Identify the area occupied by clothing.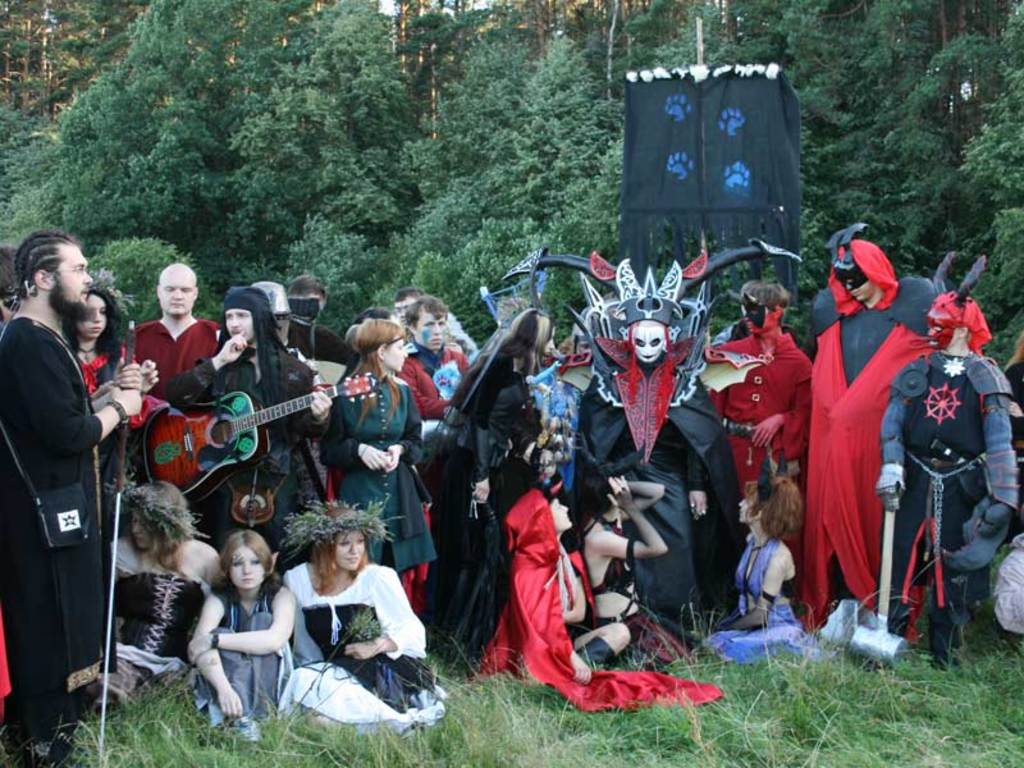
Area: crop(570, 256, 733, 641).
